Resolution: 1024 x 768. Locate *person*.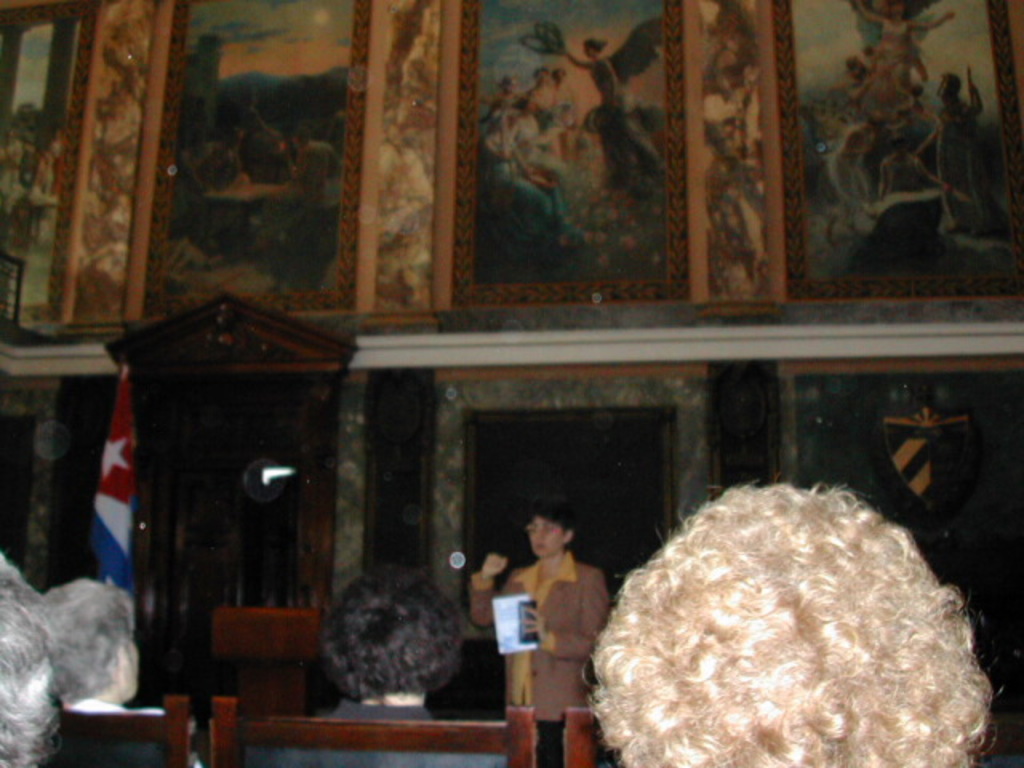
<box>0,554,61,766</box>.
